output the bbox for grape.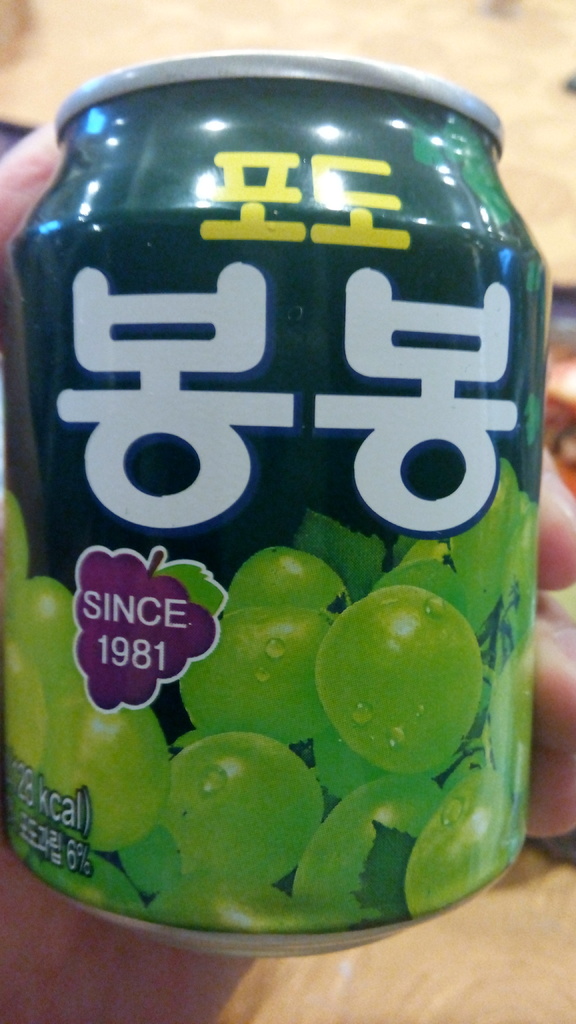
bbox=[1, 646, 46, 772].
